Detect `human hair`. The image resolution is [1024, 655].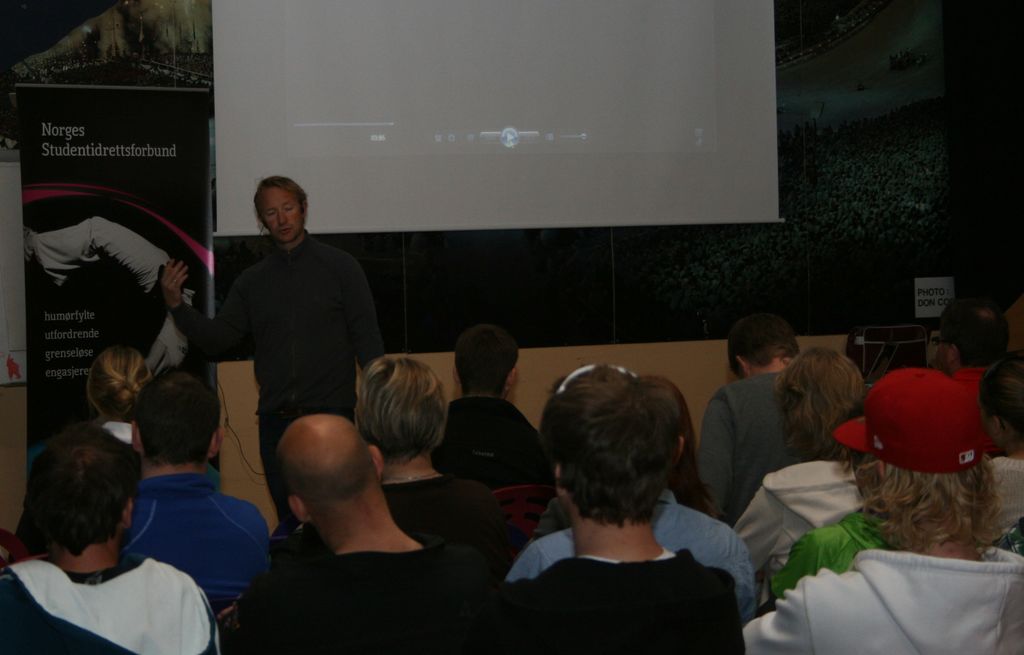
left=131, top=359, right=221, bottom=469.
